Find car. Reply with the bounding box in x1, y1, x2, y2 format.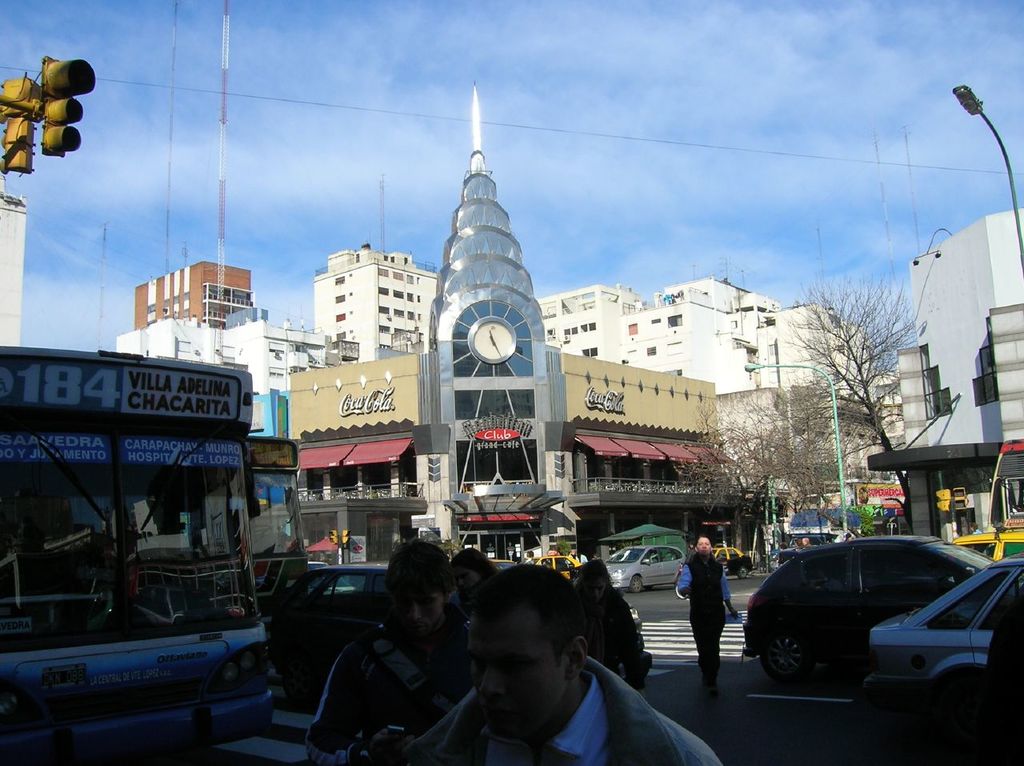
257, 569, 398, 706.
